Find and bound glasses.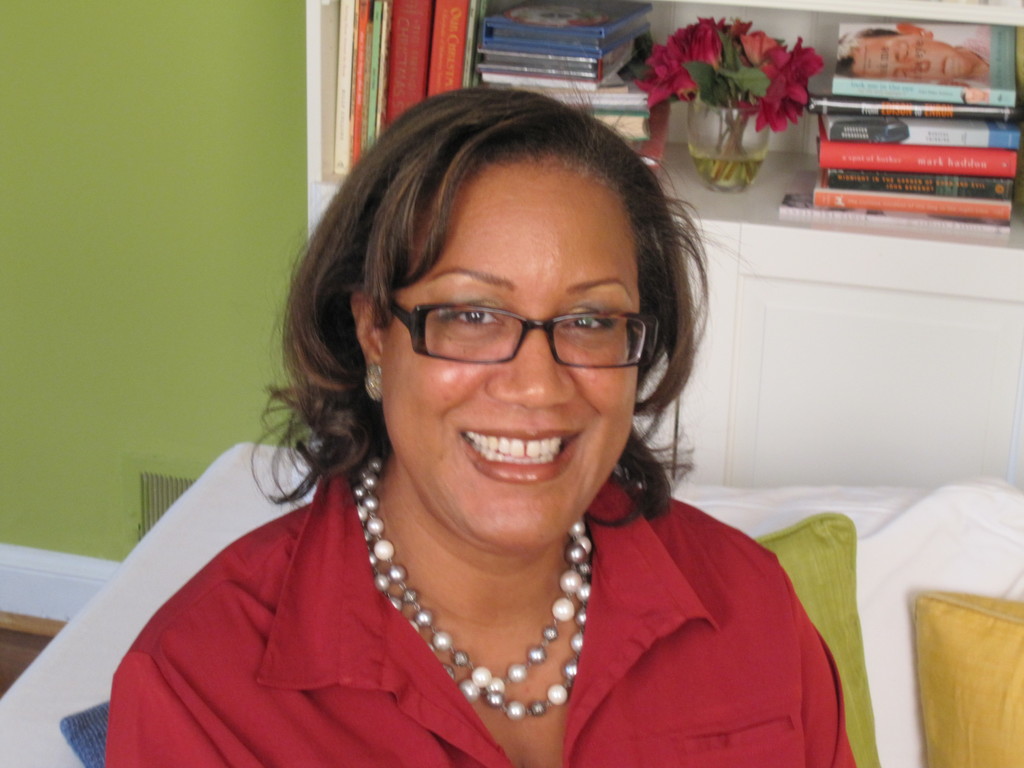
Bound: detection(370, 289, 657, 372).
